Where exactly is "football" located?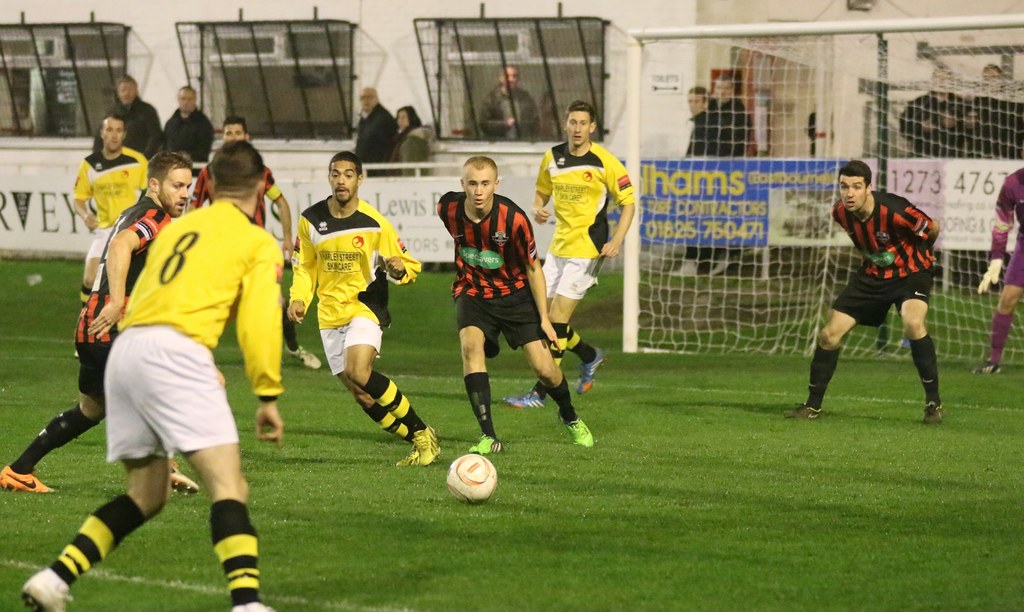
Its bounding box is [x1=445, y1=453, x2=499, y2=503].
